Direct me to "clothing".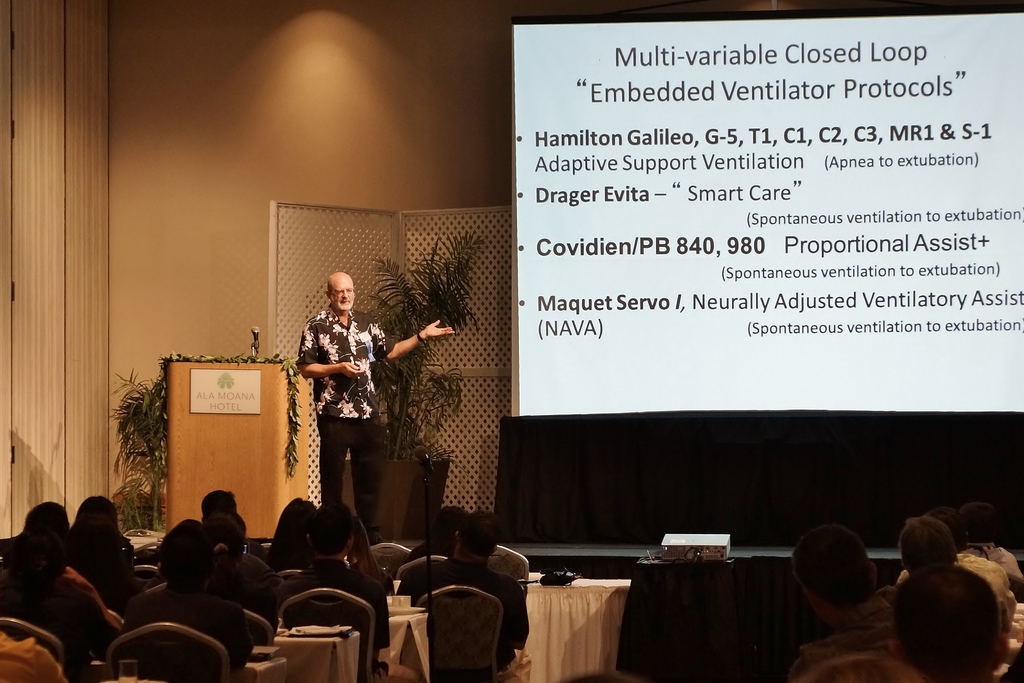
Direction: l=898, t=549, r=1017, b=634.
